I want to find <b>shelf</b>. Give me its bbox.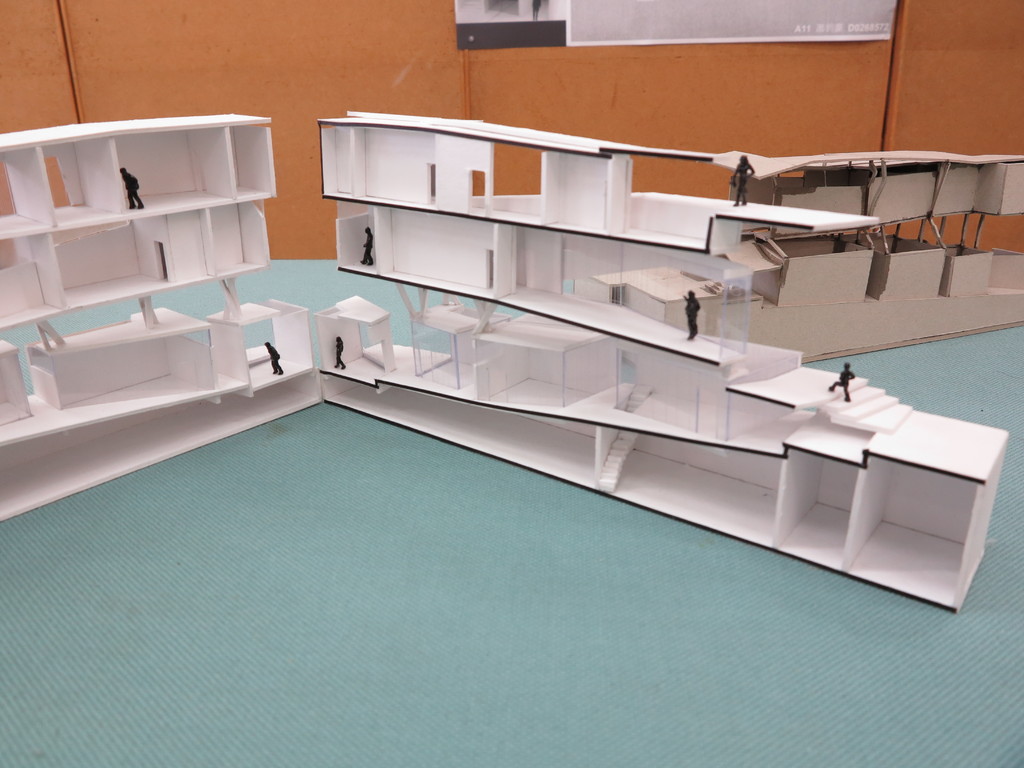
332:193:764:369.
